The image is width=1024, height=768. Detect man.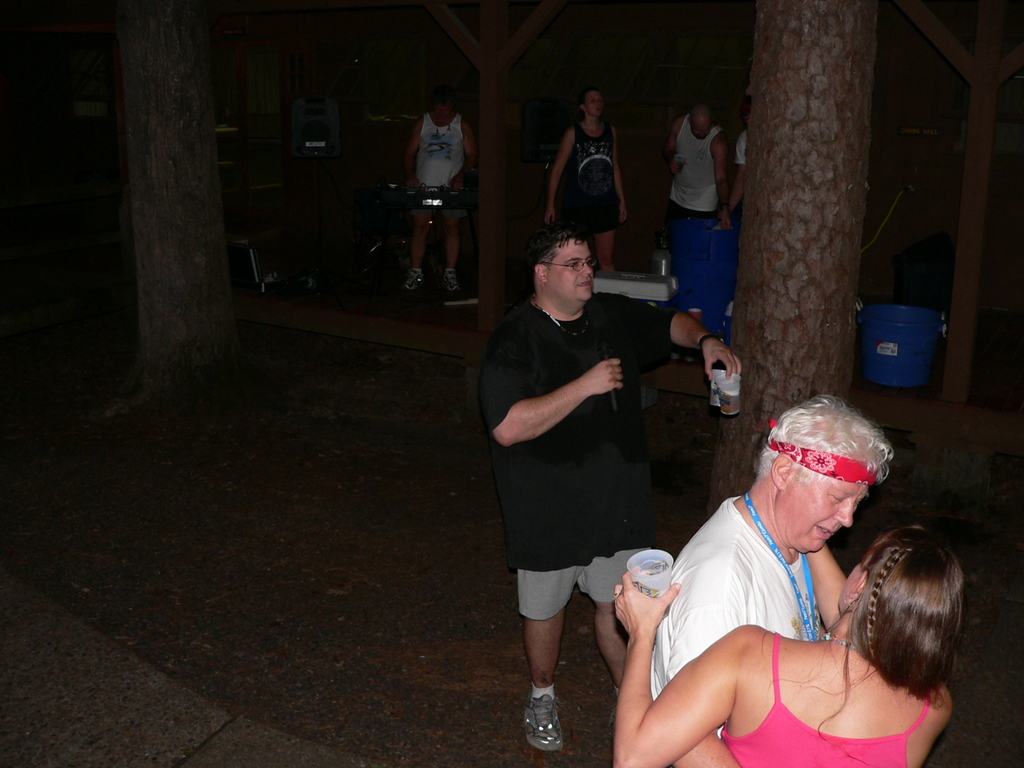
Detection: <bbox>402, 90, 474, 296</bbox>.
